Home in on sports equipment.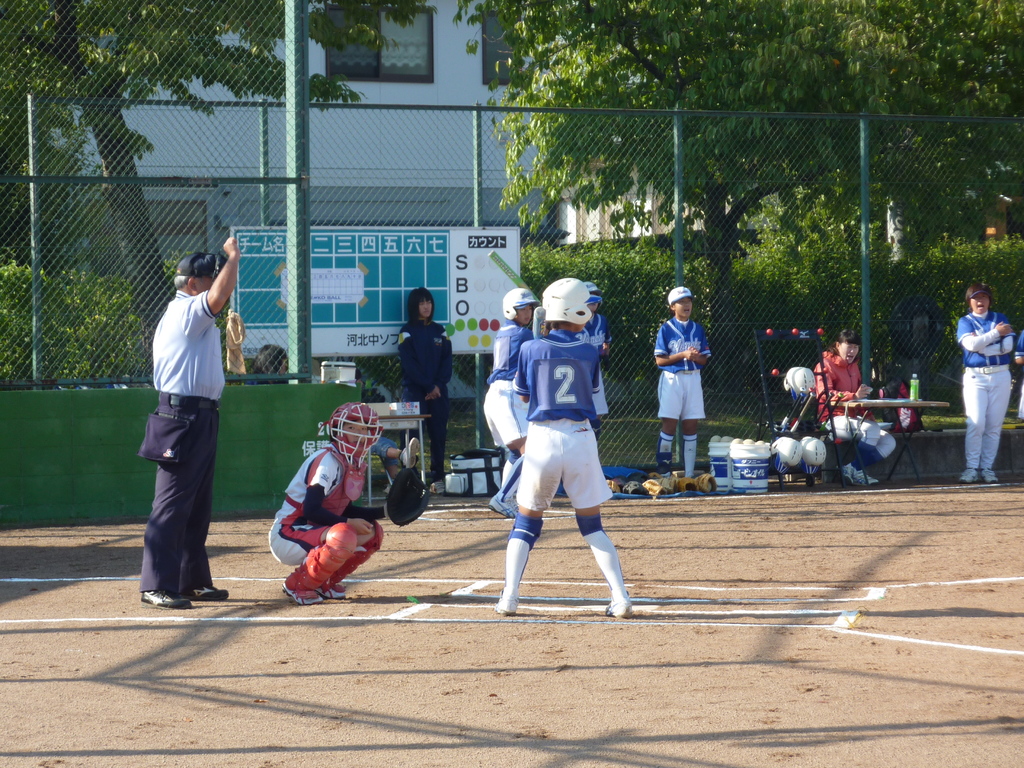
Homed in at 499,284,538,323.
